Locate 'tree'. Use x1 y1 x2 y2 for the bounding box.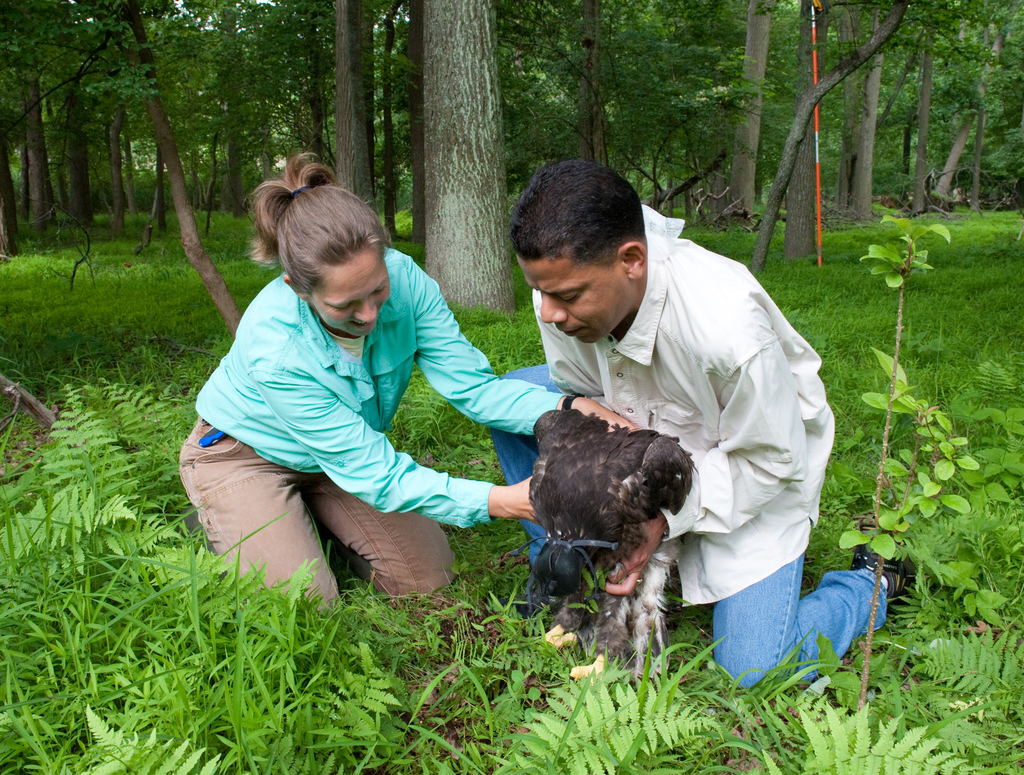
744 6 910 271.
